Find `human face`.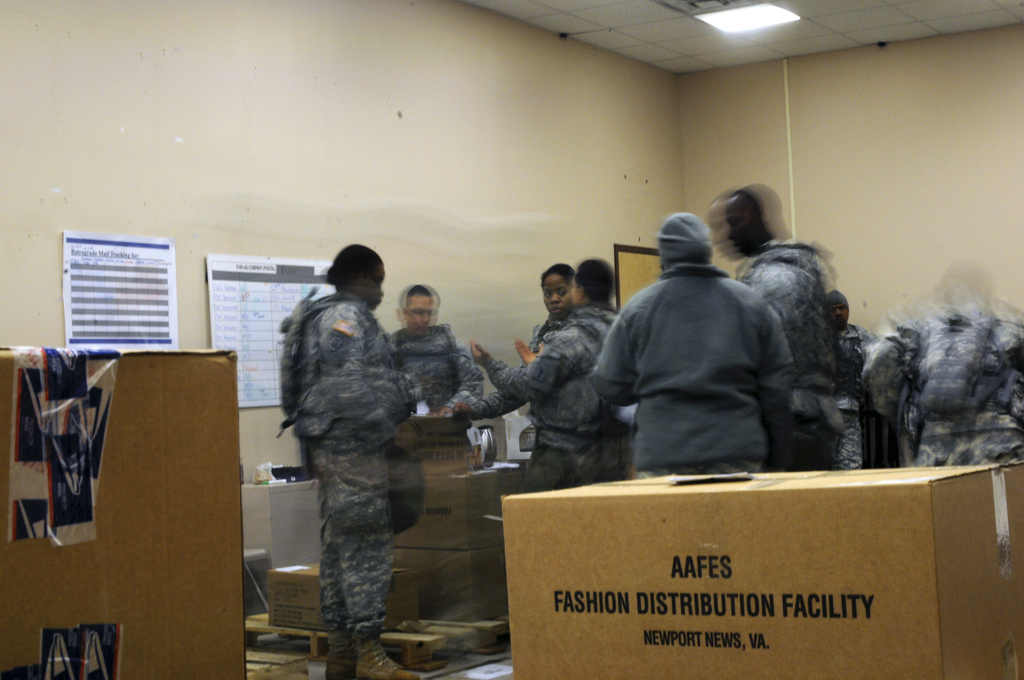
x1=723, y1=186, x2=766, y2=257.
